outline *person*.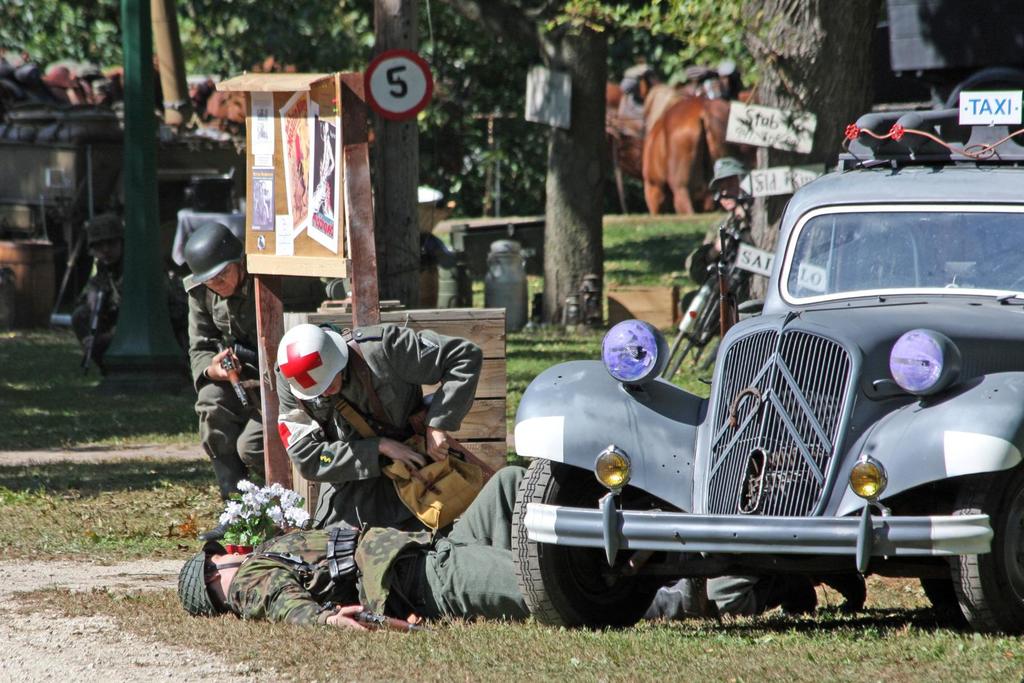
Outline: [73,216,120,367].
